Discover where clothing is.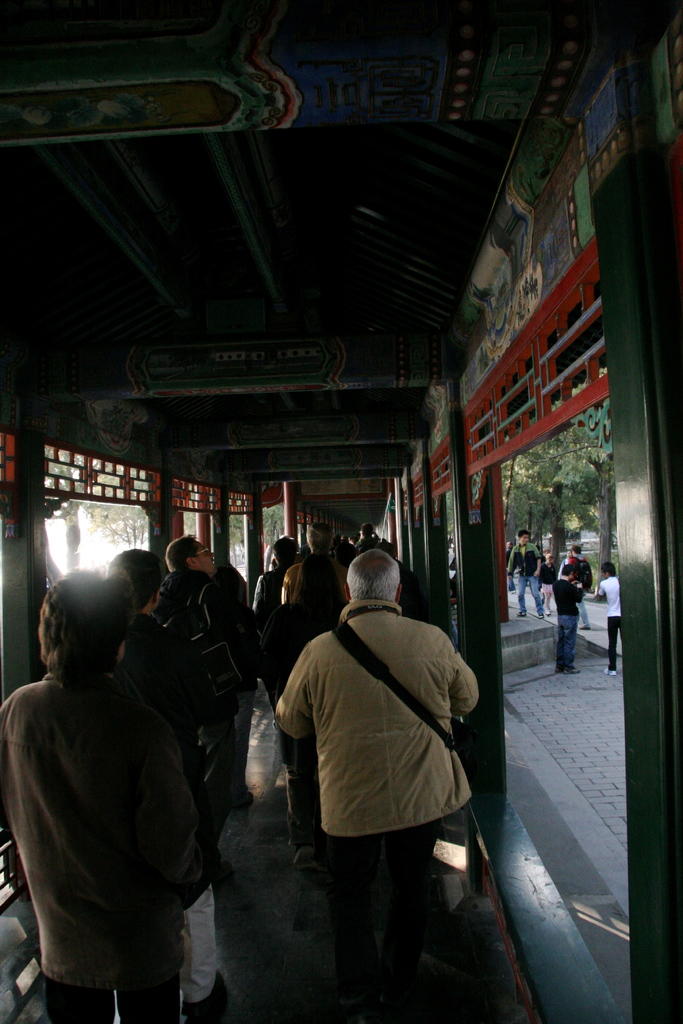
Discovered at (left=568, top=552, right=598, bottom=584).
